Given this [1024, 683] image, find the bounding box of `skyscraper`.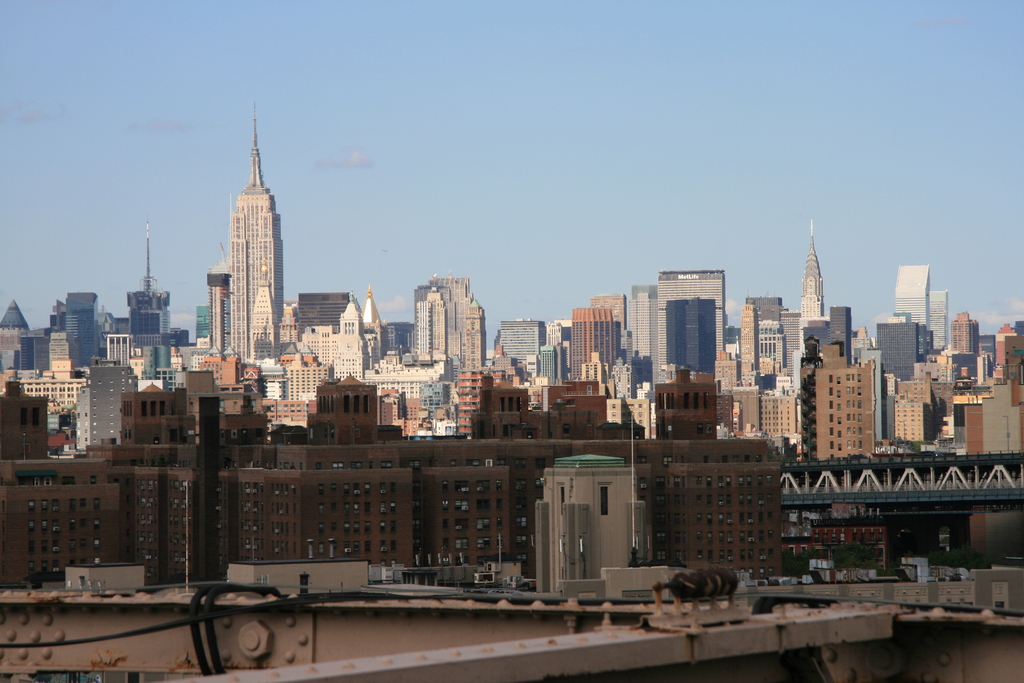
426 267 467 365.
